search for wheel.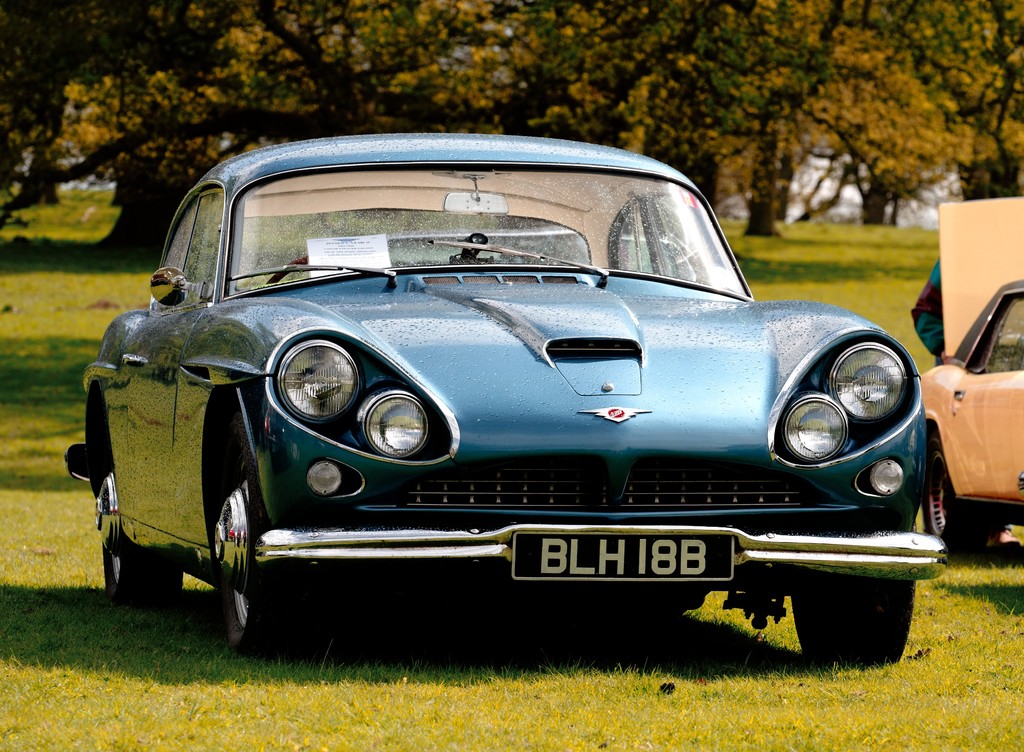
Found at bbox(101, 419, 186, 593).
